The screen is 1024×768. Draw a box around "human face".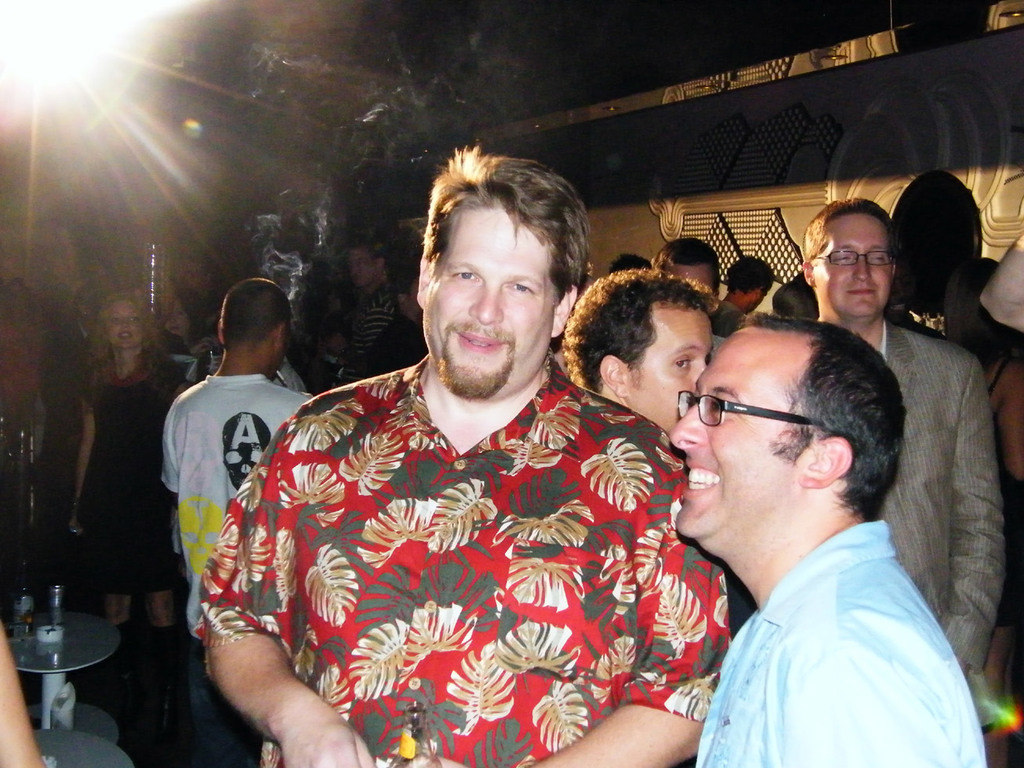
674:336:799:541.
